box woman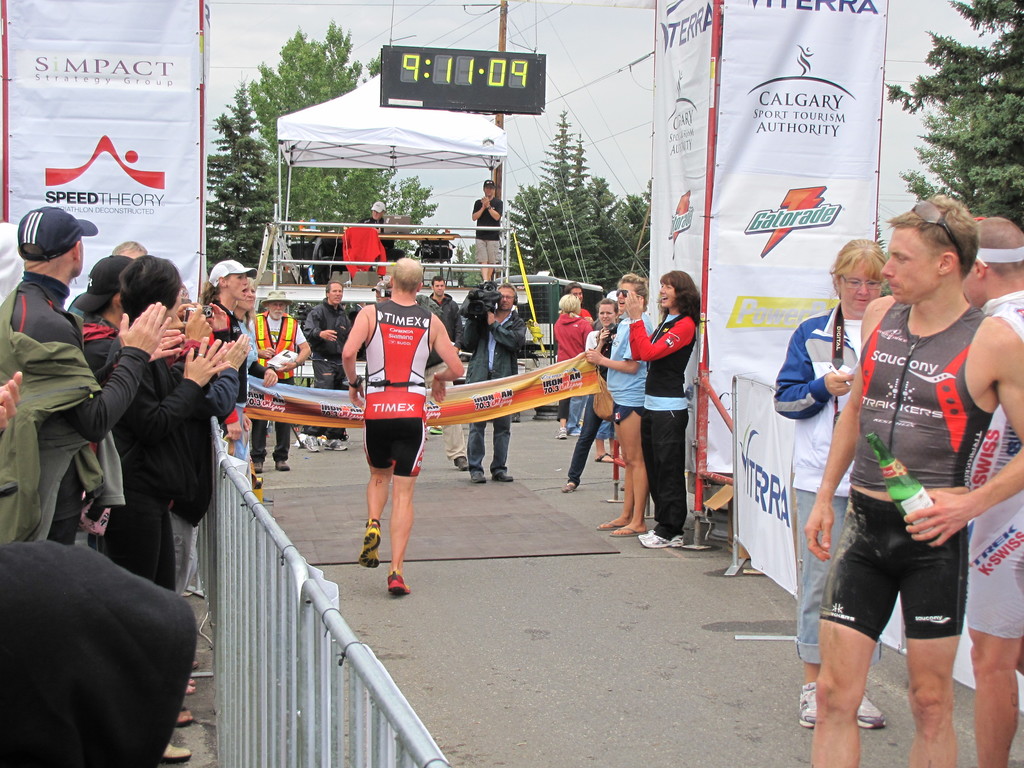
box(774, 237, 887, 727)
